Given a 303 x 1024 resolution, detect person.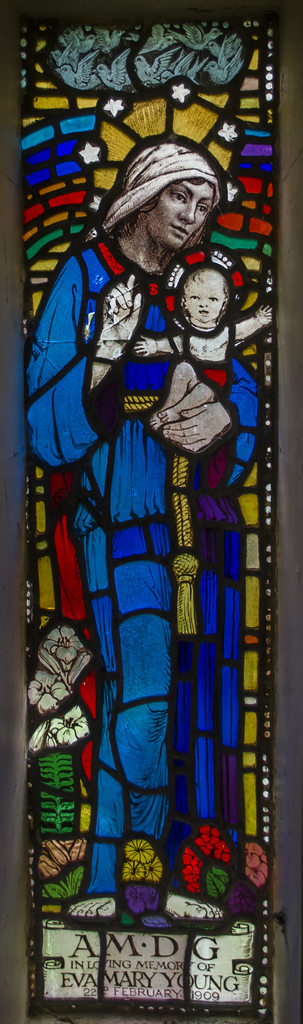
{"x1": 45, "y1": 140, "x2": 260, "y2": 952}.
